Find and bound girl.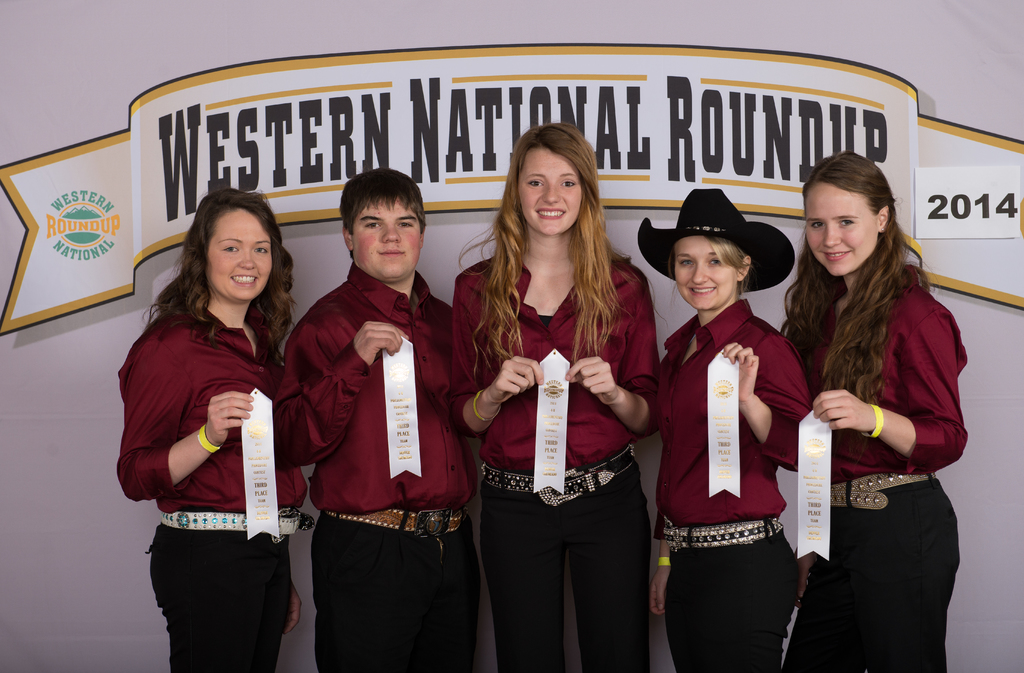
Bound: box(442, 118, 657, 672).
